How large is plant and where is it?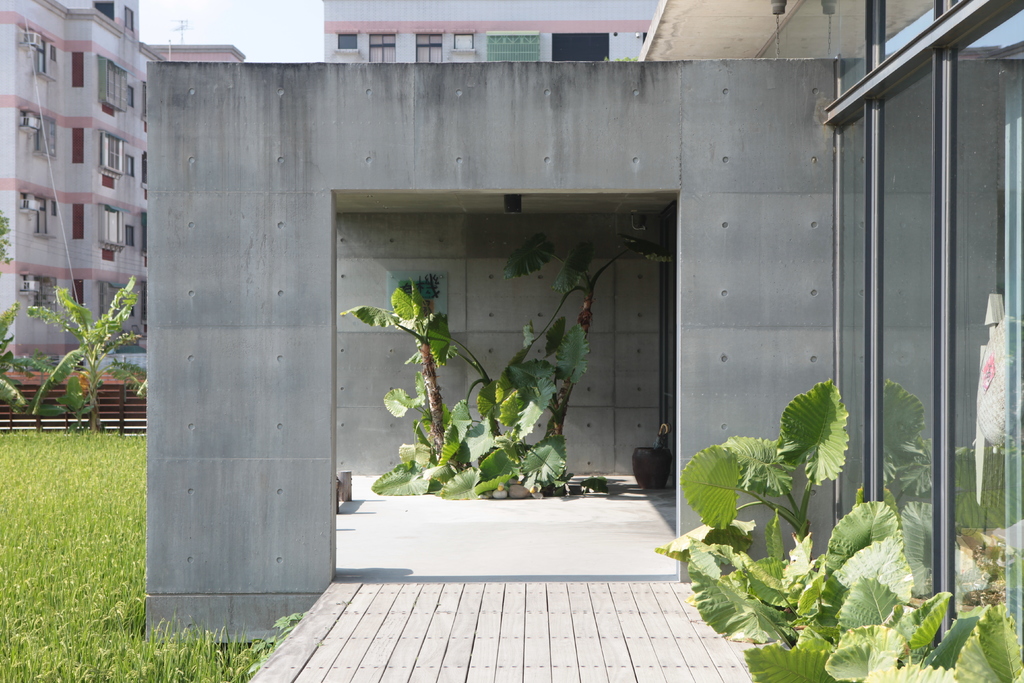
Bounding box: bbox=(30, 276, 155, 445).
